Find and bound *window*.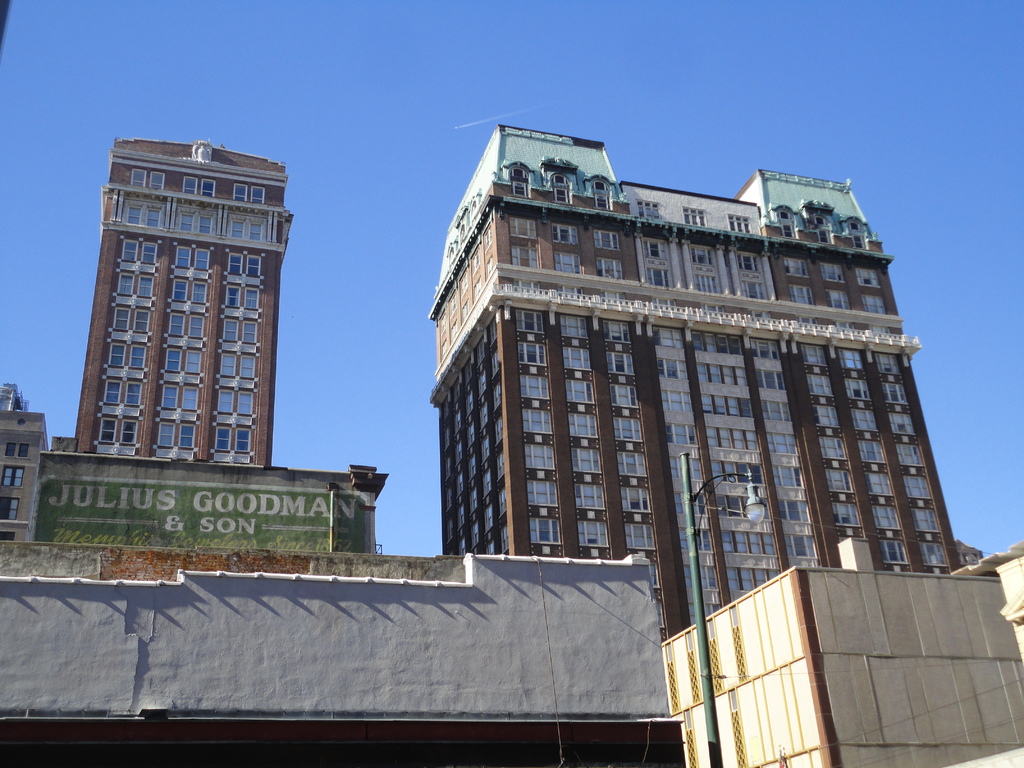
Bound: detection(639, 239, 668, 260).
